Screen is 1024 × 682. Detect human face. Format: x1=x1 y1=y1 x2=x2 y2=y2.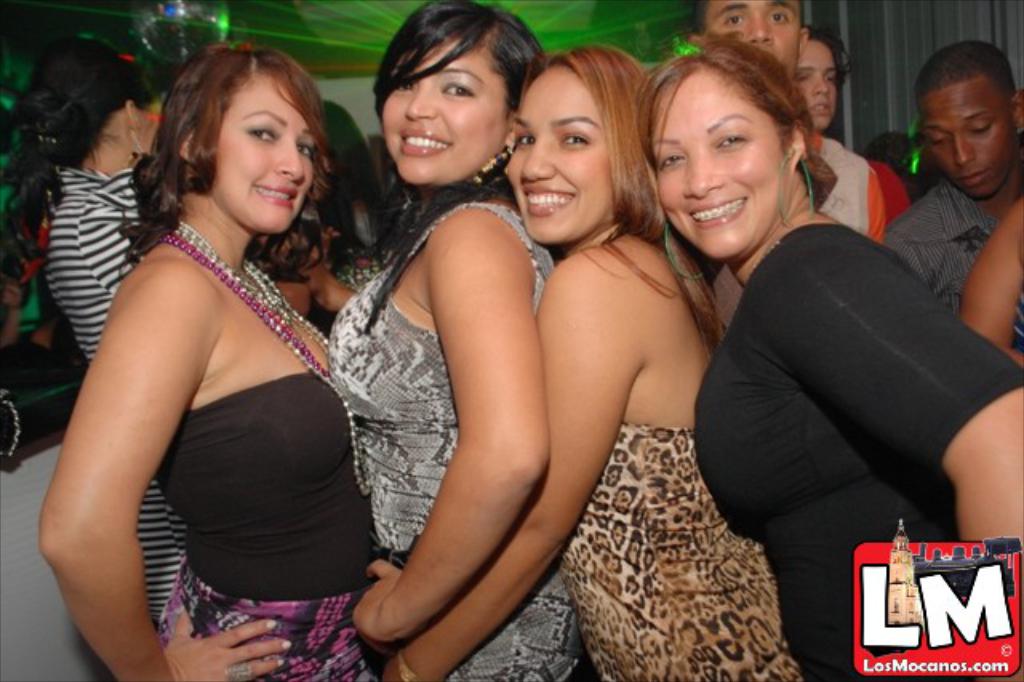
x1=704 y1=0 x2=802 y2=83.
